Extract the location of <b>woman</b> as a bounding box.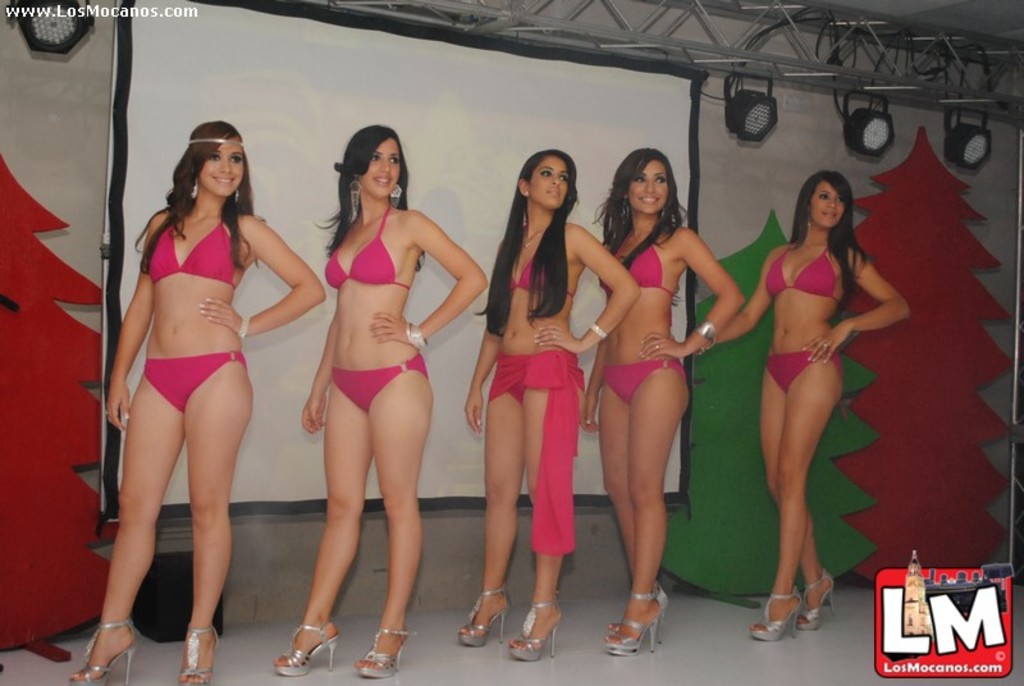
[left=462, top=145, right=641, bottom=664].
